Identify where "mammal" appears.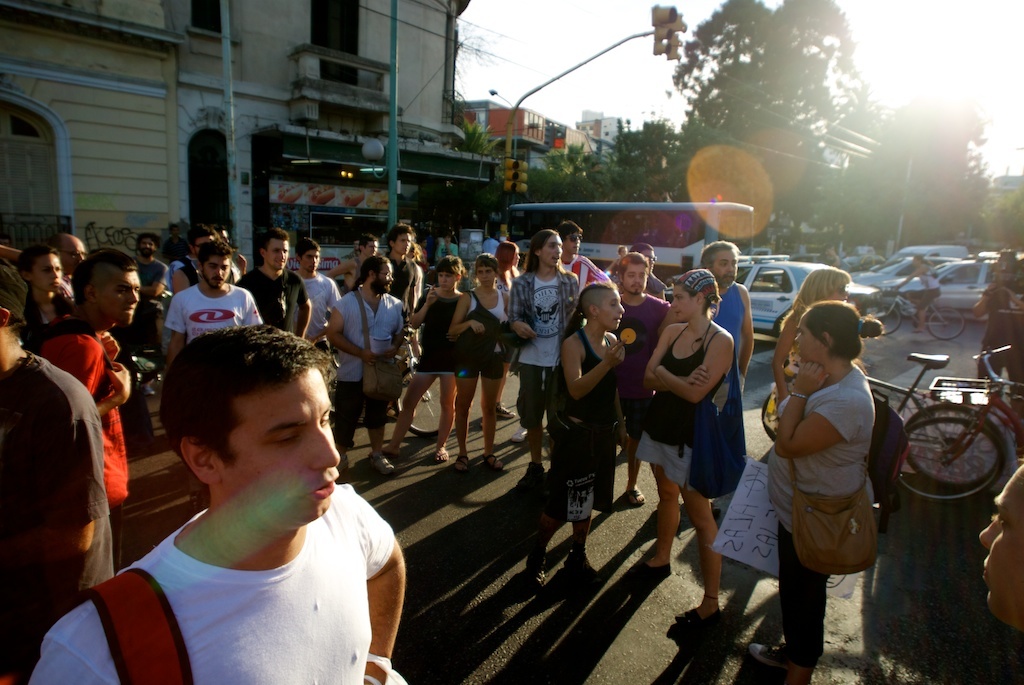
Appears at (left=18, top=238, right=77, bottom=338).
